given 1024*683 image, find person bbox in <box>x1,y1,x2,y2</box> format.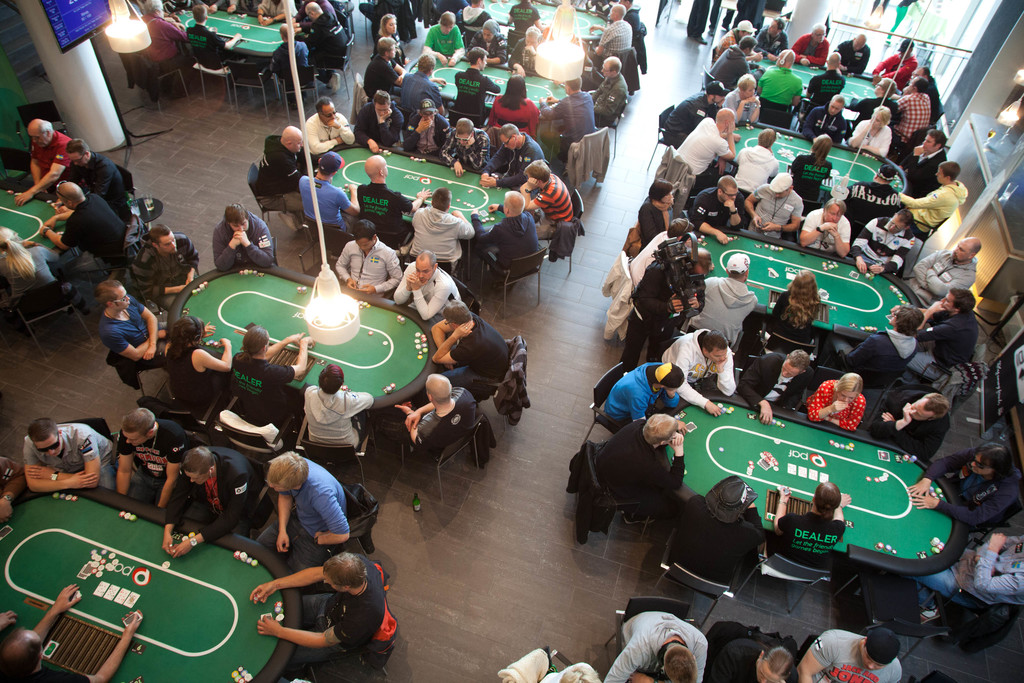
<box>837,104,902,167</box>.
